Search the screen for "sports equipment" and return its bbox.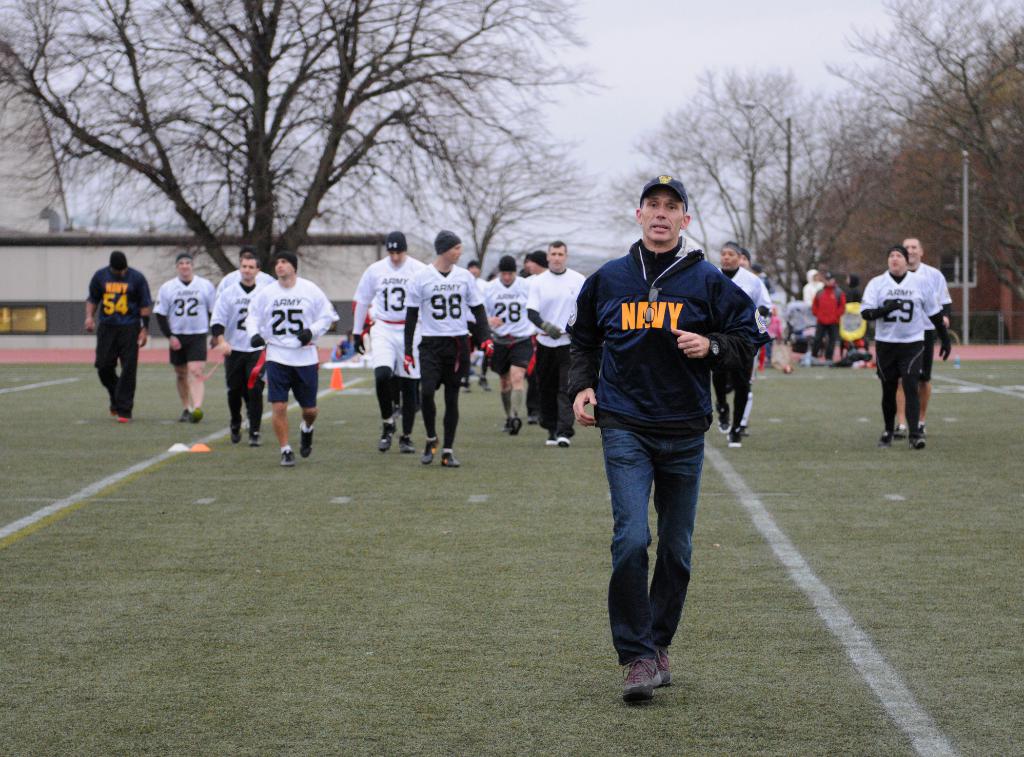
Found: (x1=190, y1=411, x2=203, y2=425).
